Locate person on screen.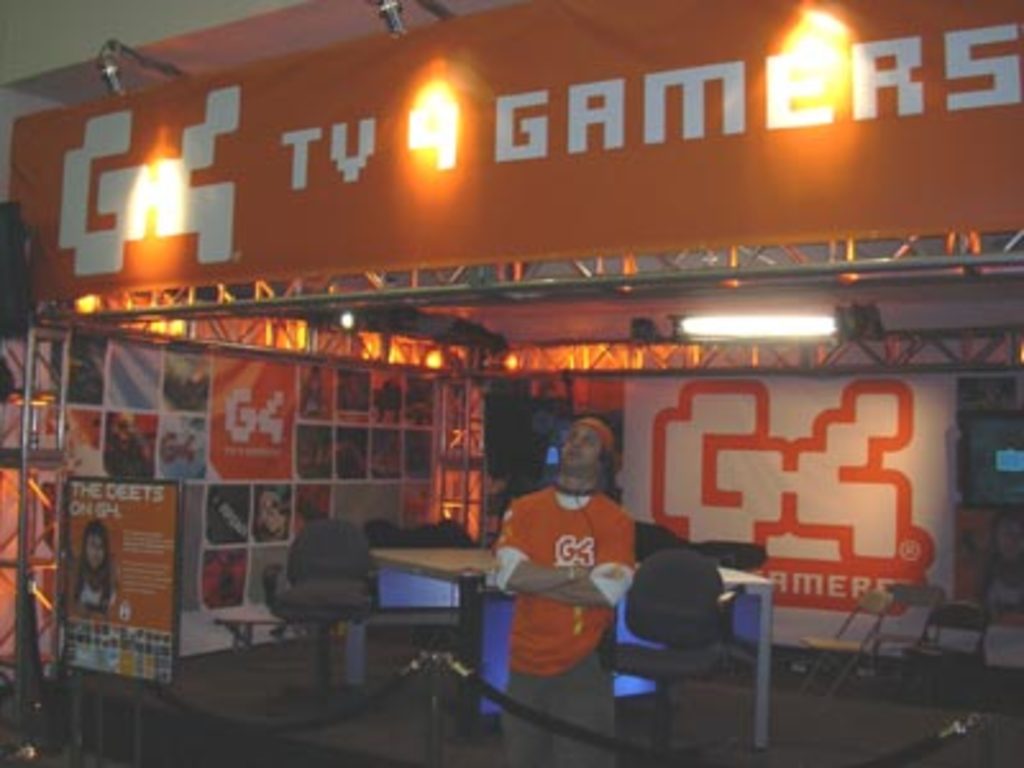
On screen at BBox(502, 415, 637, 681).
